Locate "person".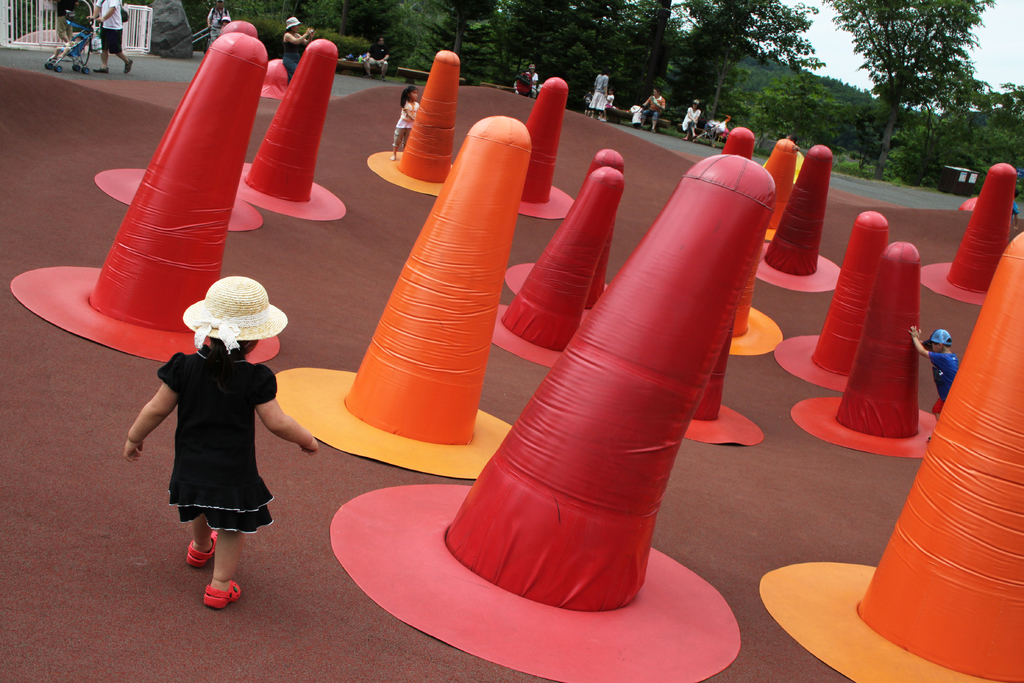
Bounding box: 89/0/135/82.
